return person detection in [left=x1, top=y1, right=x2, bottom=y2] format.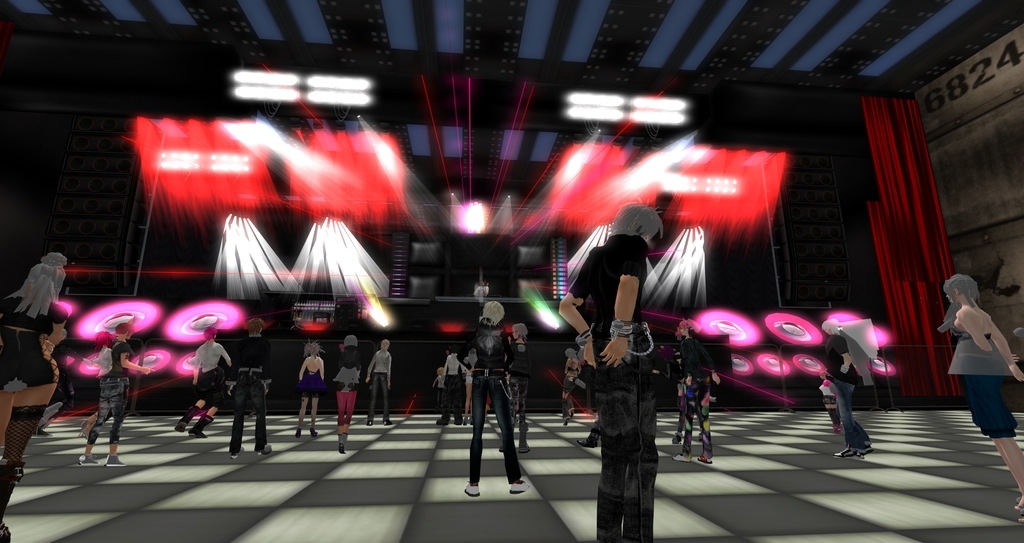
[left=296, top=330, right=328, bottom=441].
